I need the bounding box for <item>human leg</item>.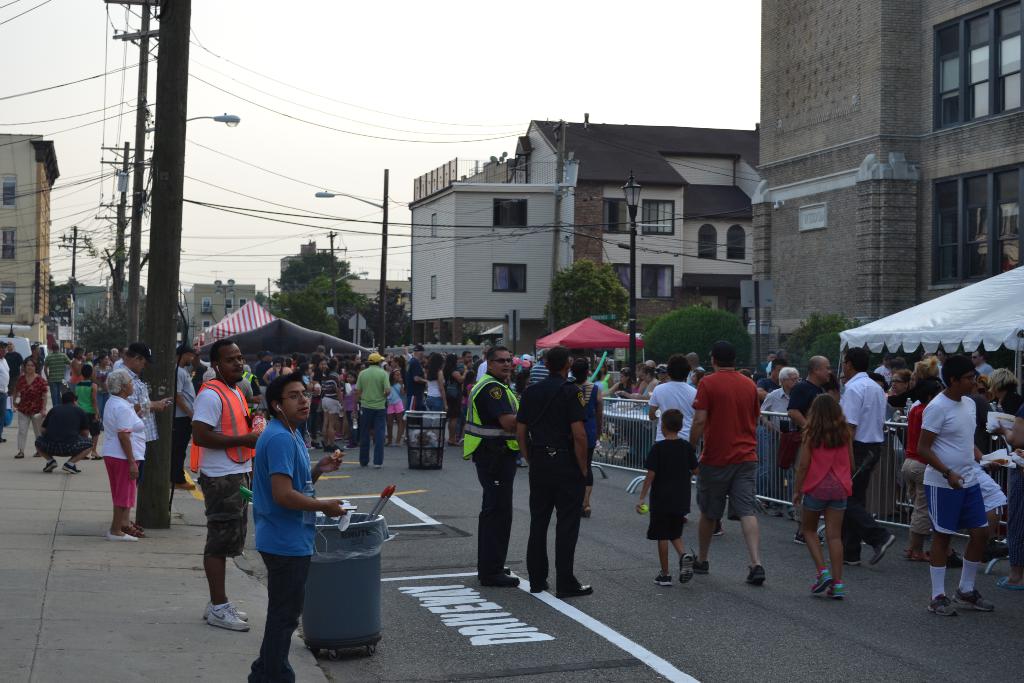
Here it is: x1=17 y1=416 x2=30 y2=461.
